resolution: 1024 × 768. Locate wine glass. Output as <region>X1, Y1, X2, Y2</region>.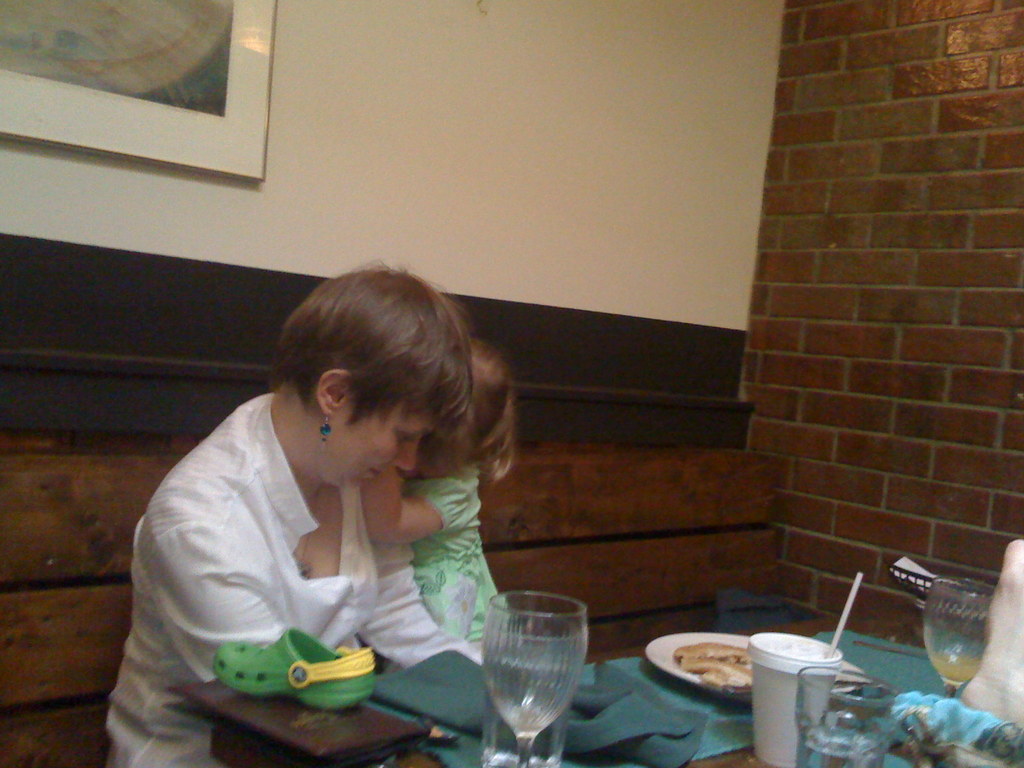
<region>481, 588, 588, 767</region>.
